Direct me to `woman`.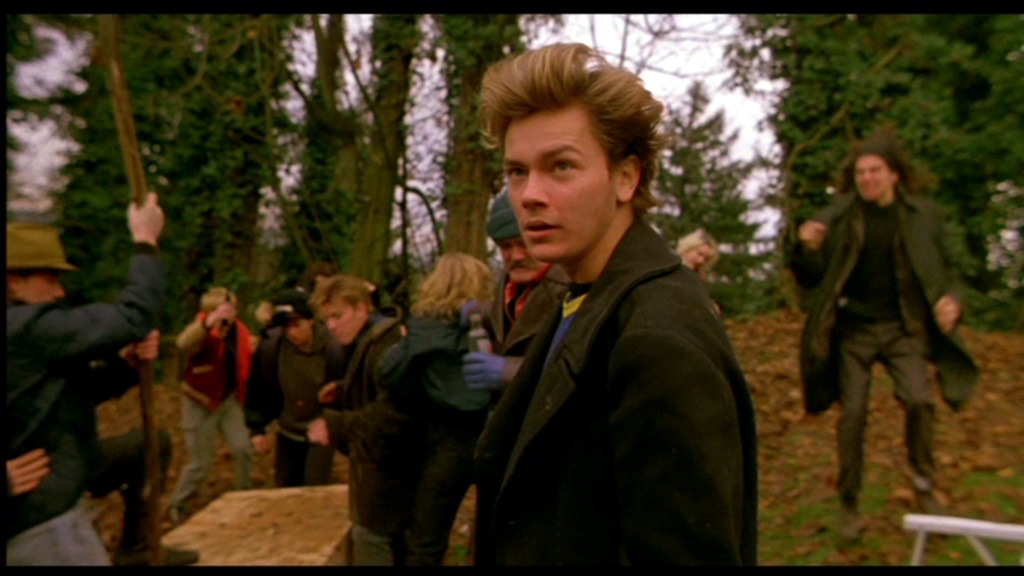
Direction: detection(346, 246, 493, 562).
